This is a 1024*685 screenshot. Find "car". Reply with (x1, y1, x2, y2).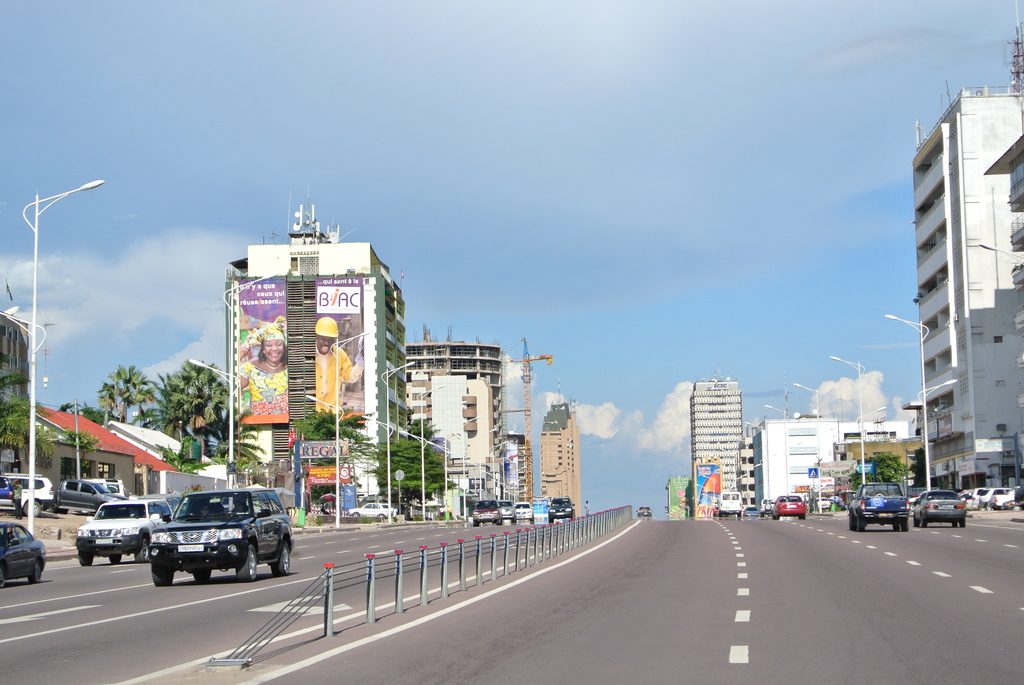
(105, 485, 132, 494).
